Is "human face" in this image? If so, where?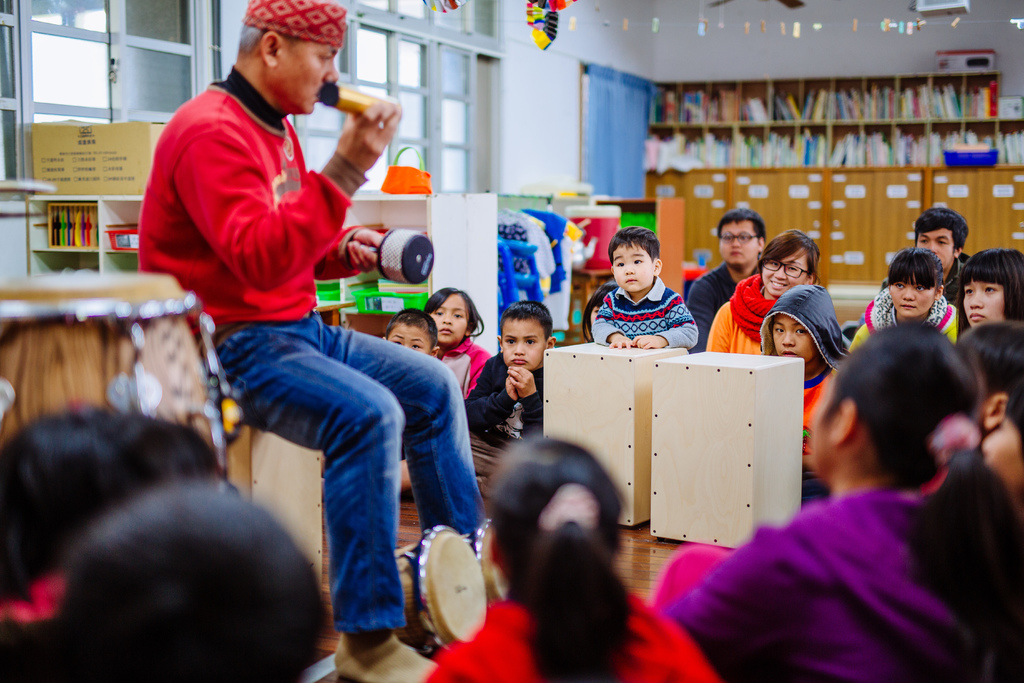
Yes, at {"left": 764, "top": 241, "right": 807, "bottom": 290}.
